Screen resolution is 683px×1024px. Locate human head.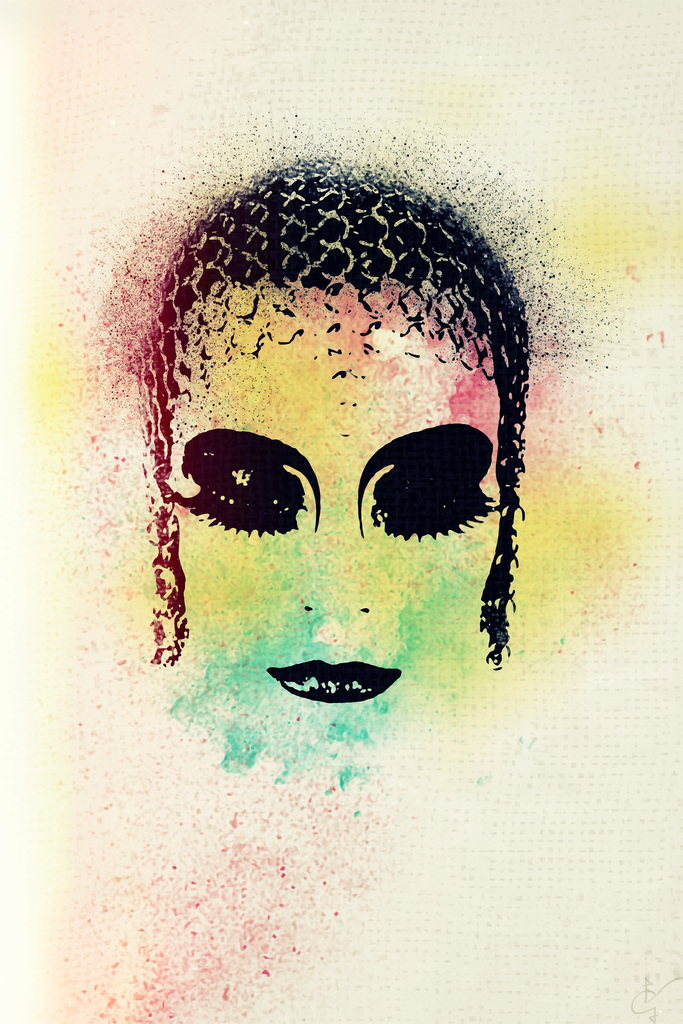
region(88, 156, 566, 735).
